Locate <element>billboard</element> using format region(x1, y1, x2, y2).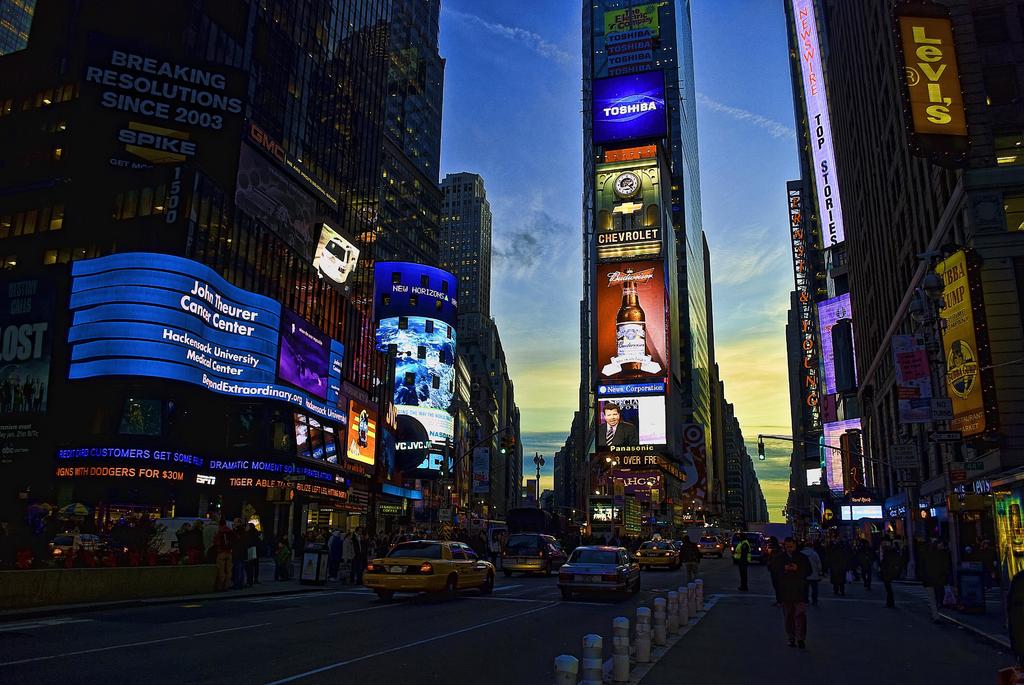
region(590, 395, 665, 465).
